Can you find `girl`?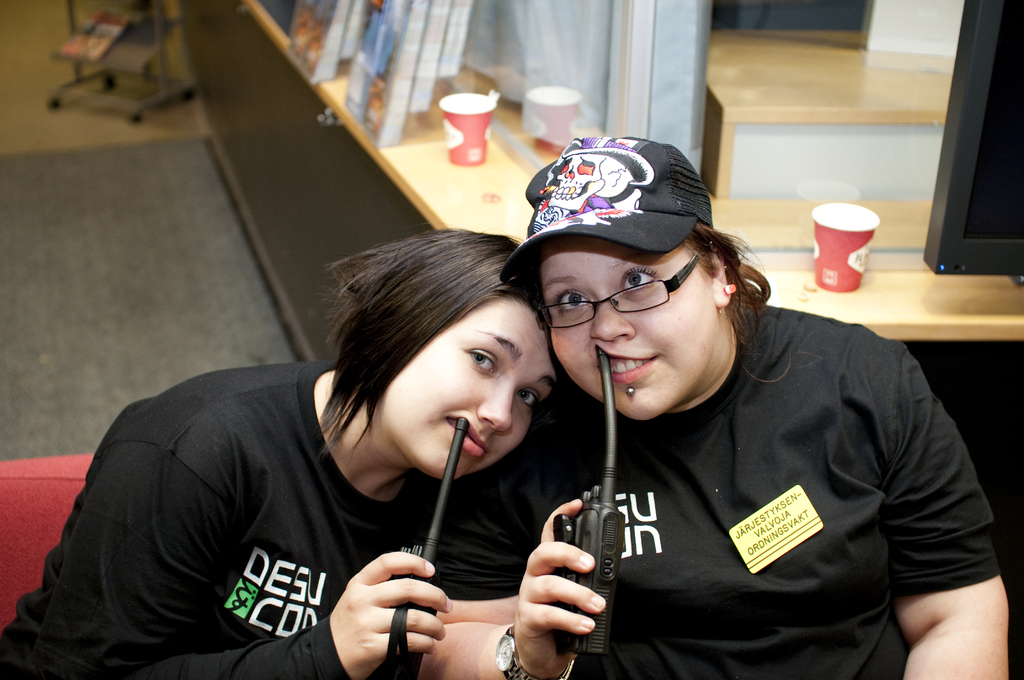
Yes, bounding box: 428:140:1014:679.
